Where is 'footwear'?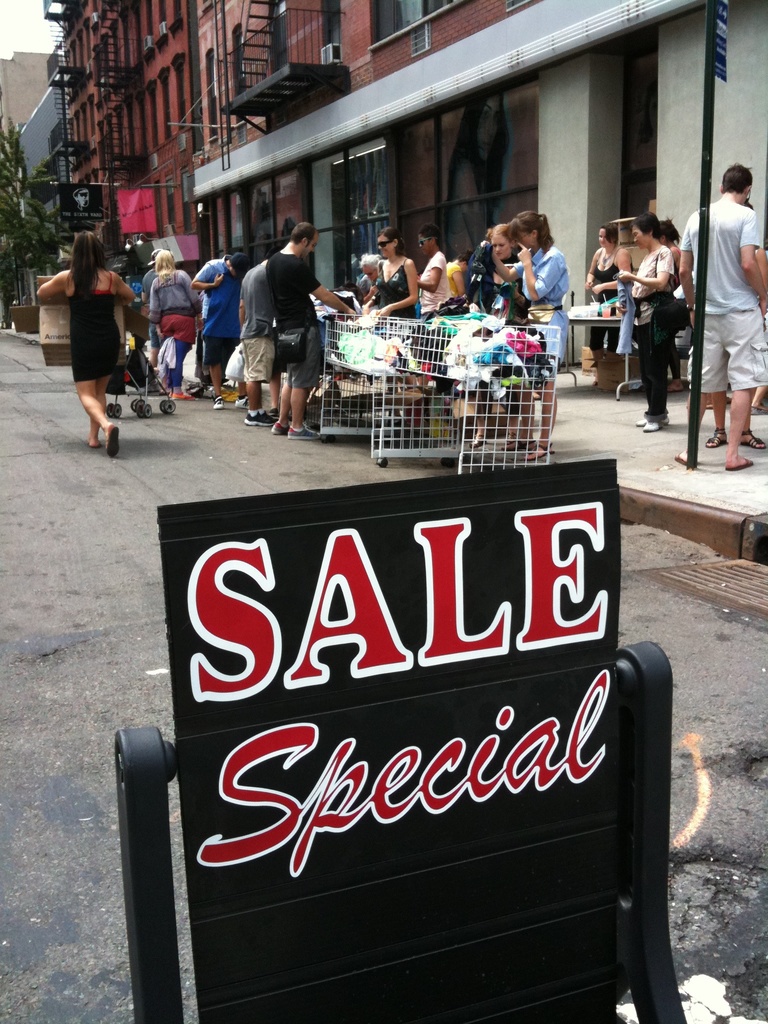
select_region(740, 433, 766, 448).
